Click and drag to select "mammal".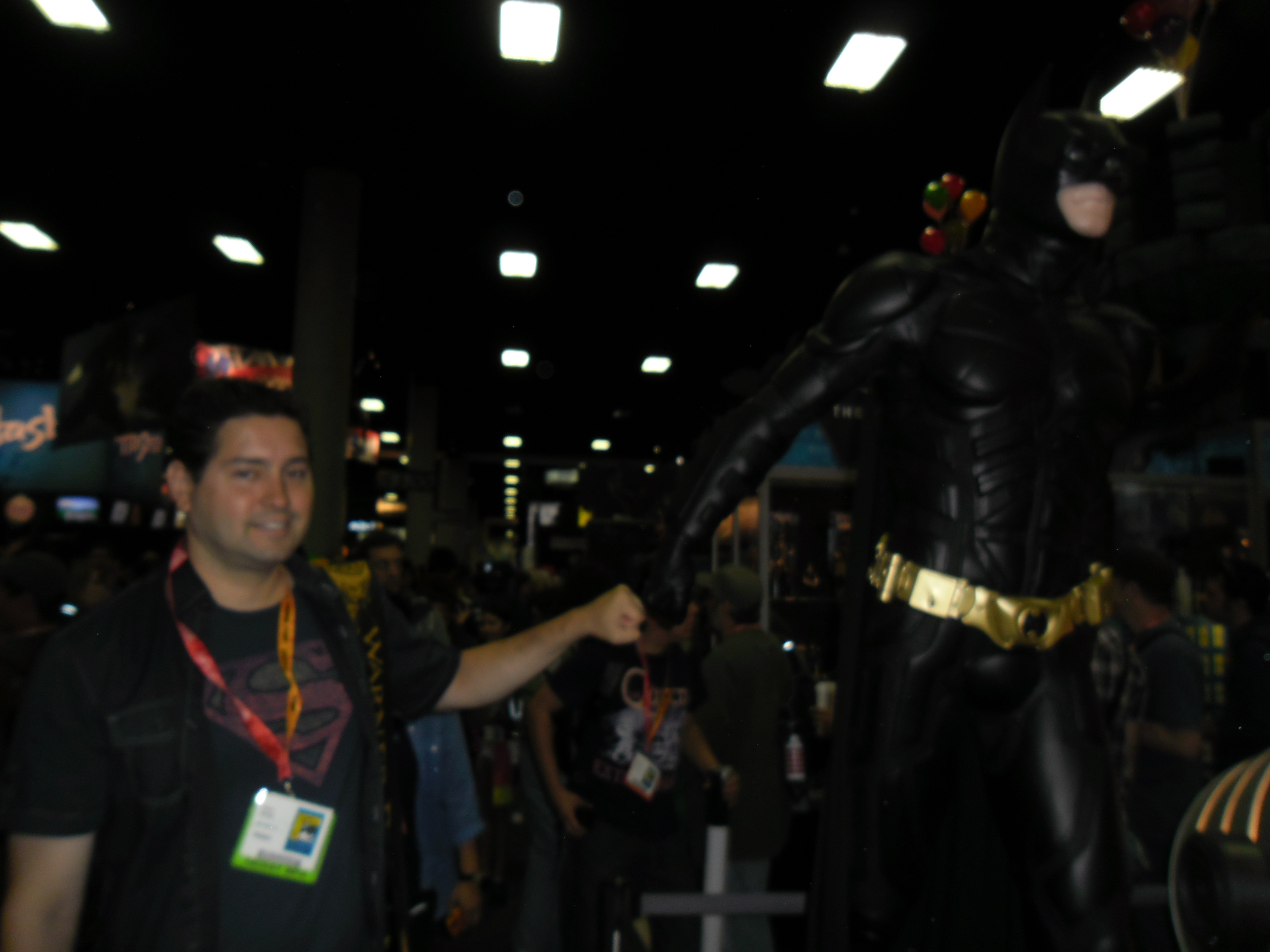
Selection: (166,182,237,302).
